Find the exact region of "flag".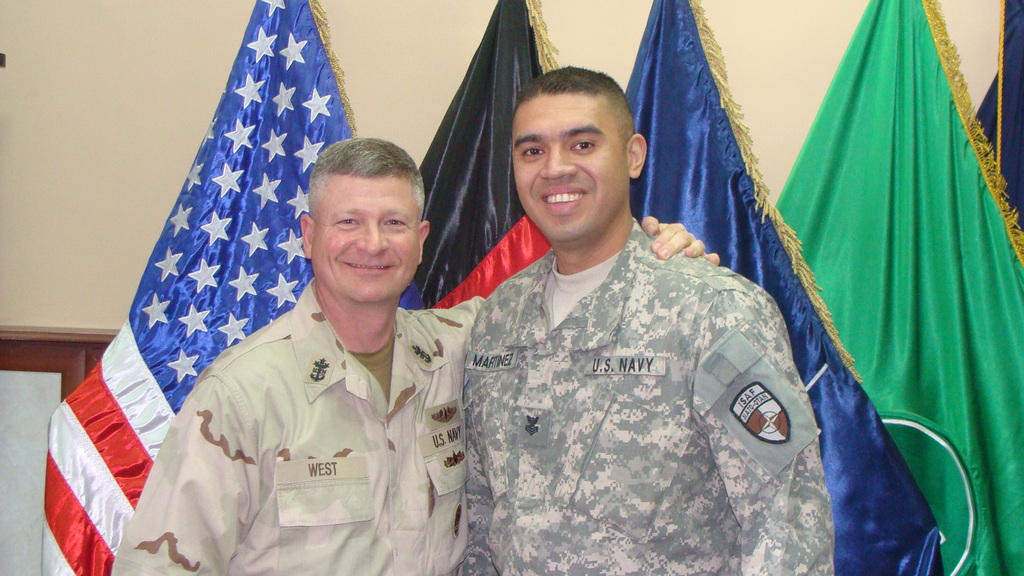
Exact region: l=963, t=0, r=1023, b=233.
